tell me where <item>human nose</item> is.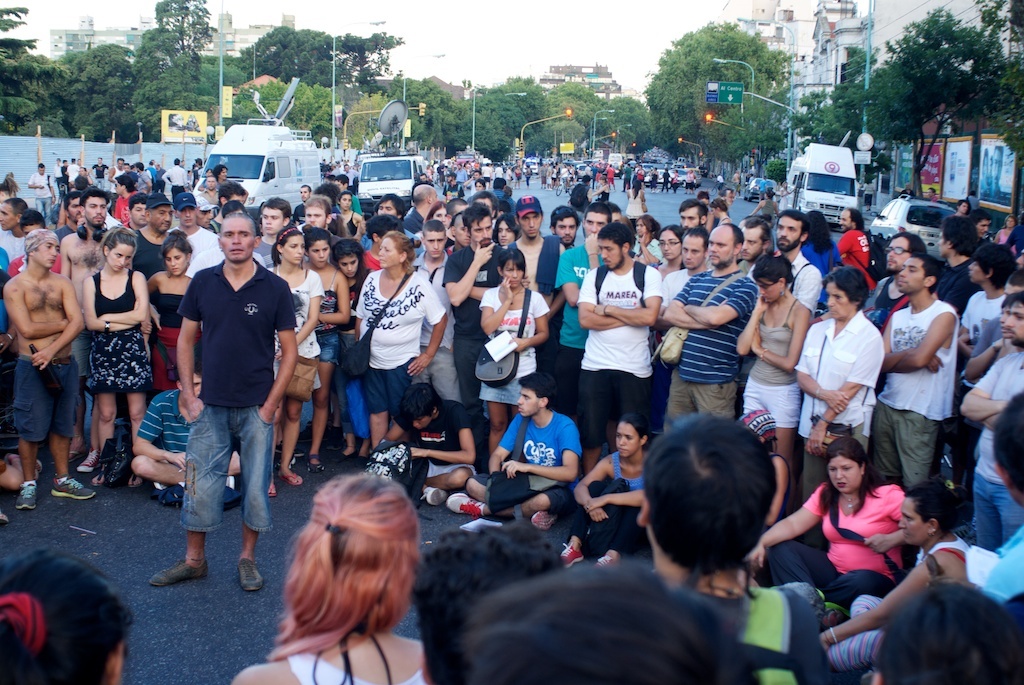
<item>human nose</item> is at <bbox>840, 220, 844, 224</bbox>.
